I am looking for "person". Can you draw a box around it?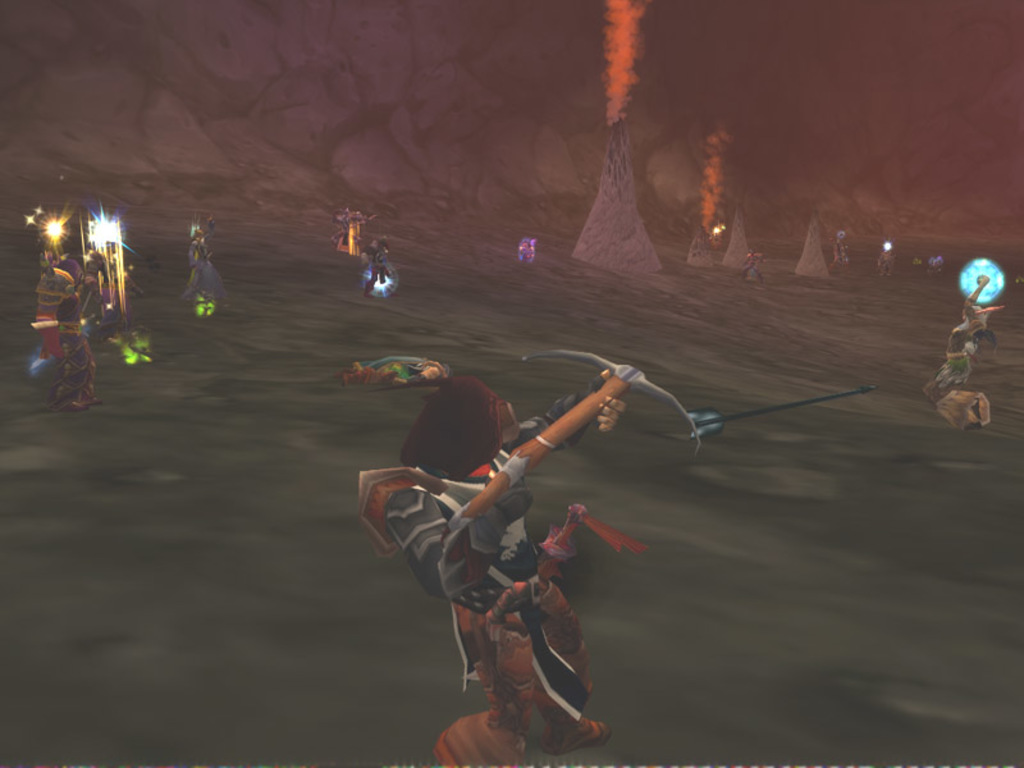
Sure, the bounding box is pyautogui.locateOnScreen(31, 252, 77, 370).
